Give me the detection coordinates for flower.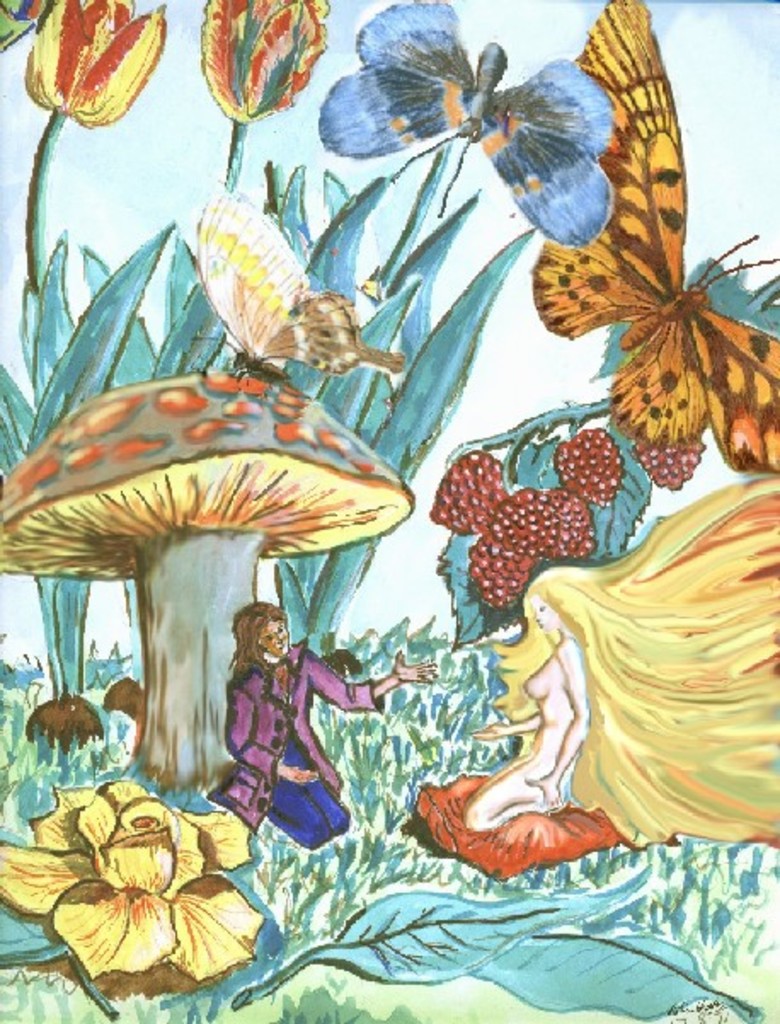
Rect(199, 0, 318, 116).
